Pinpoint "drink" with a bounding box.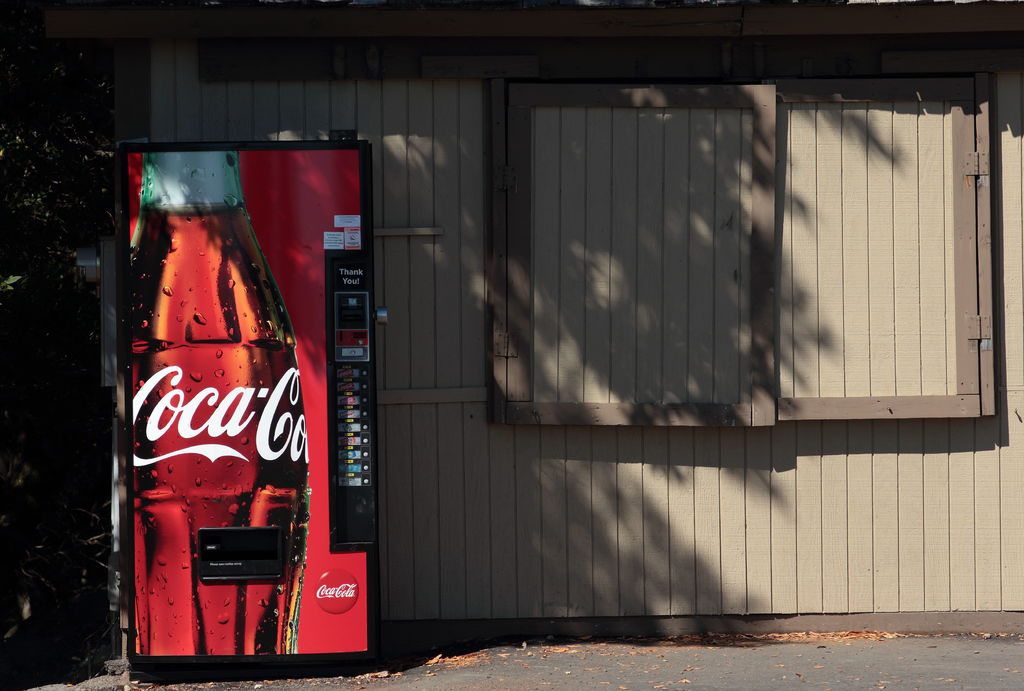
box(127, 202, 310, 656).
